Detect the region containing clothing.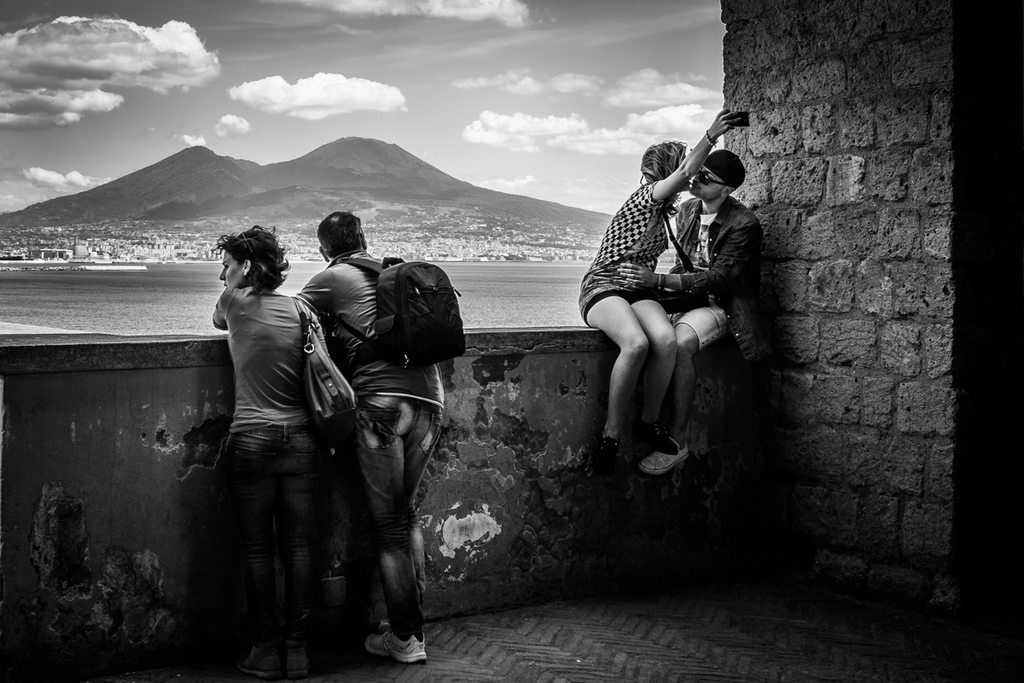
208, 279, 327, 682.
